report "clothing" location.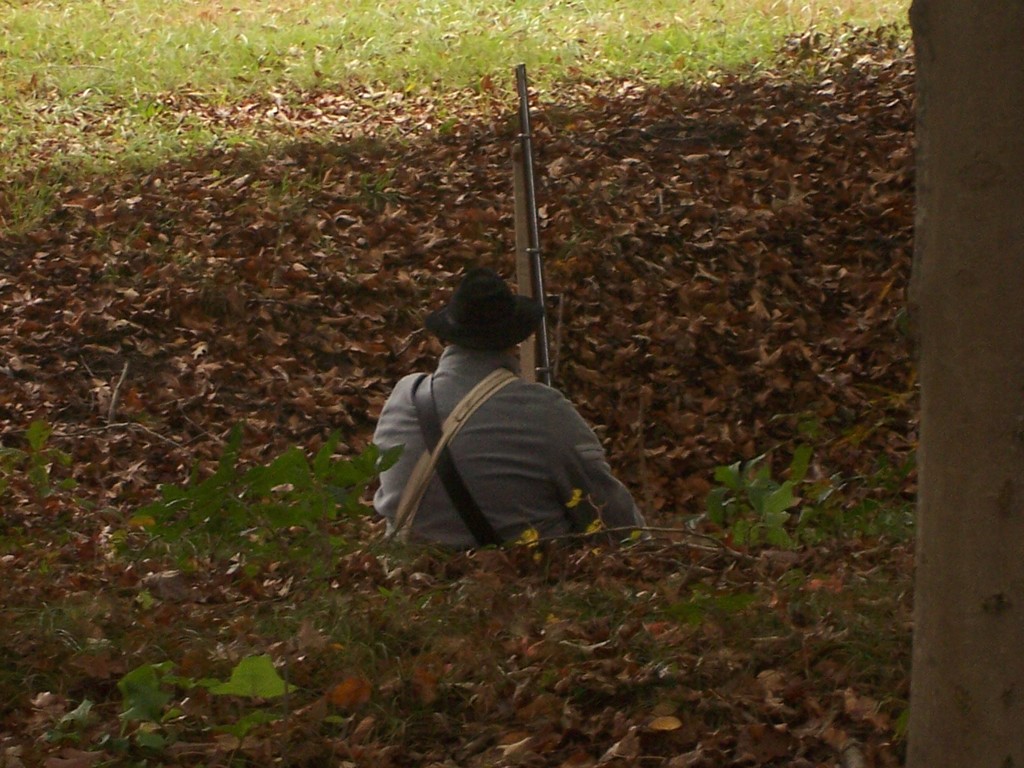
Report: 374 338 652 554.
